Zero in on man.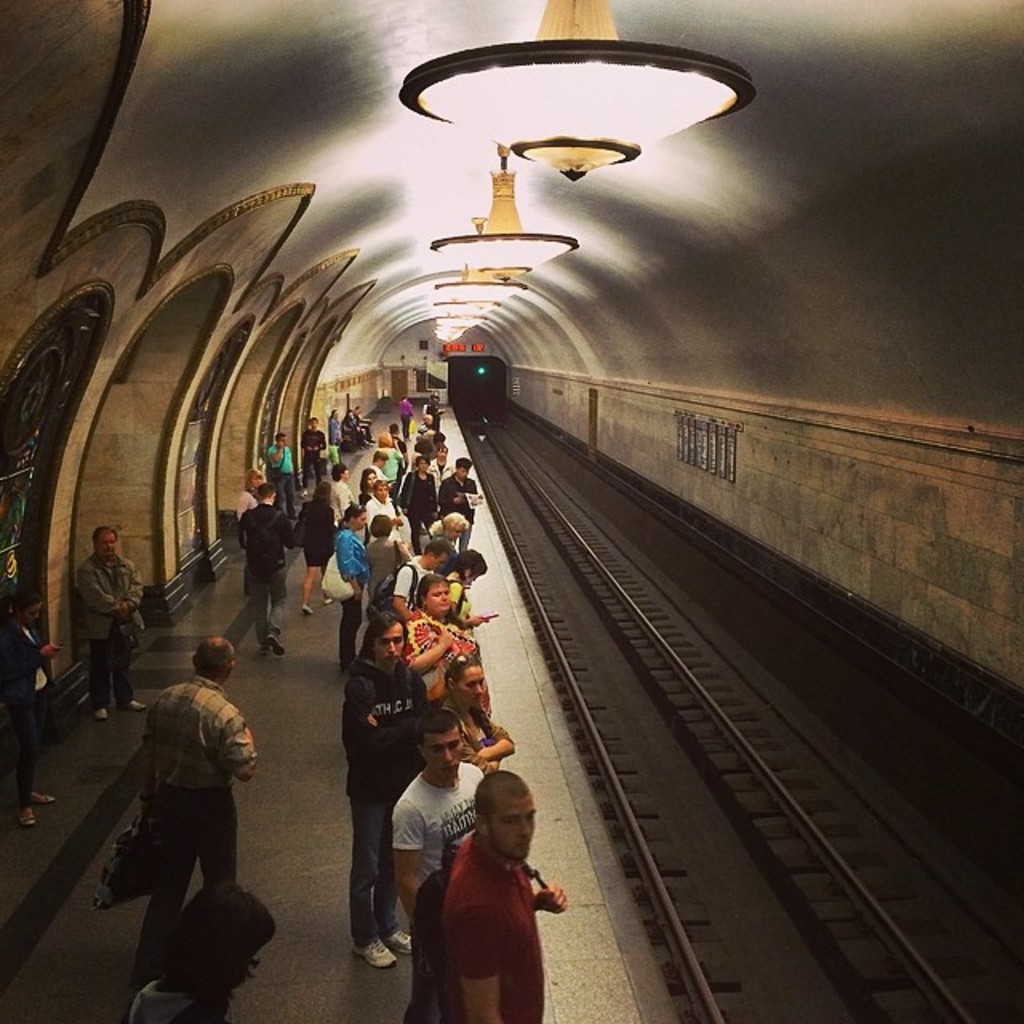
Zeroed in: {"x1": 298, "y1": 414, "x2": 326, "y2": 485}.
